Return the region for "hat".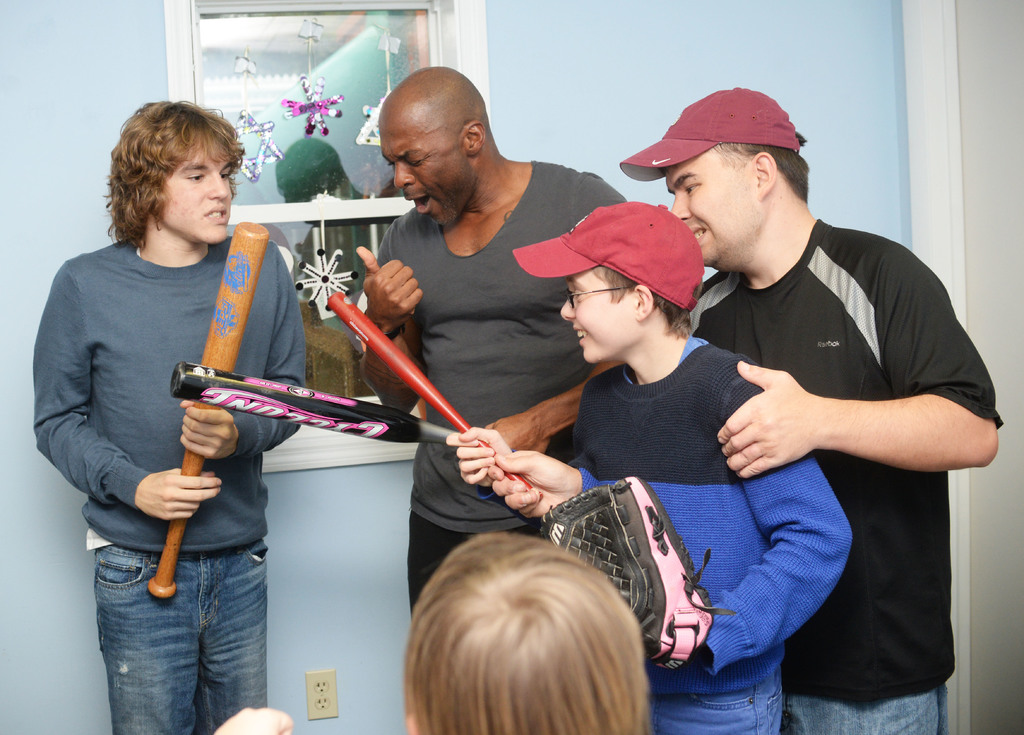
x1=514 y1=199 x2=704 y2=313.
